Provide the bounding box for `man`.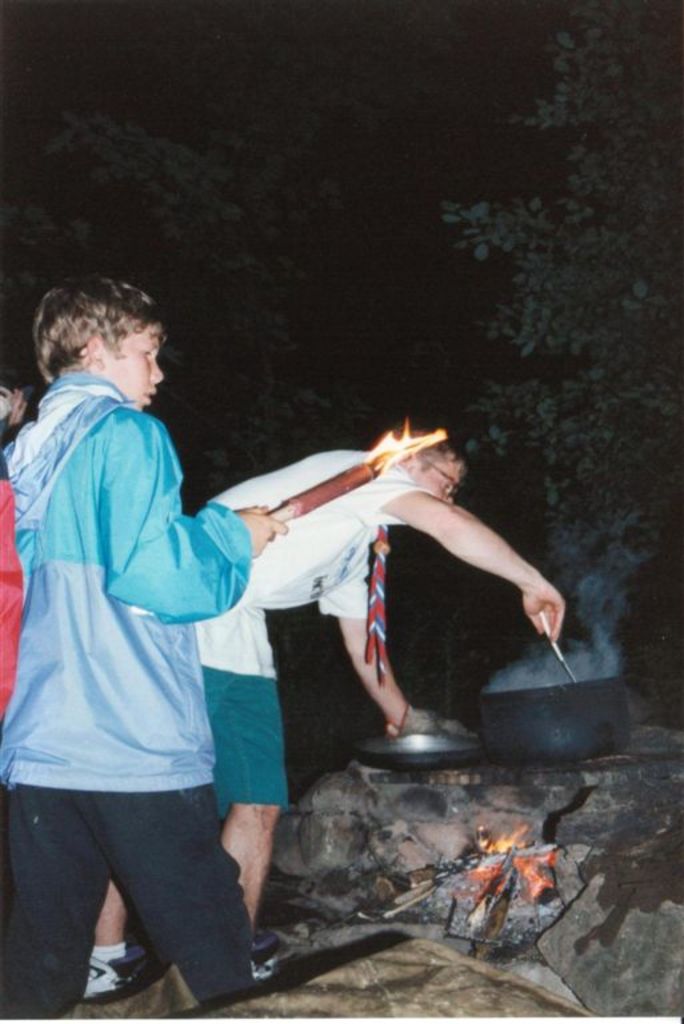
crop(0, 277, 300, 1023).
